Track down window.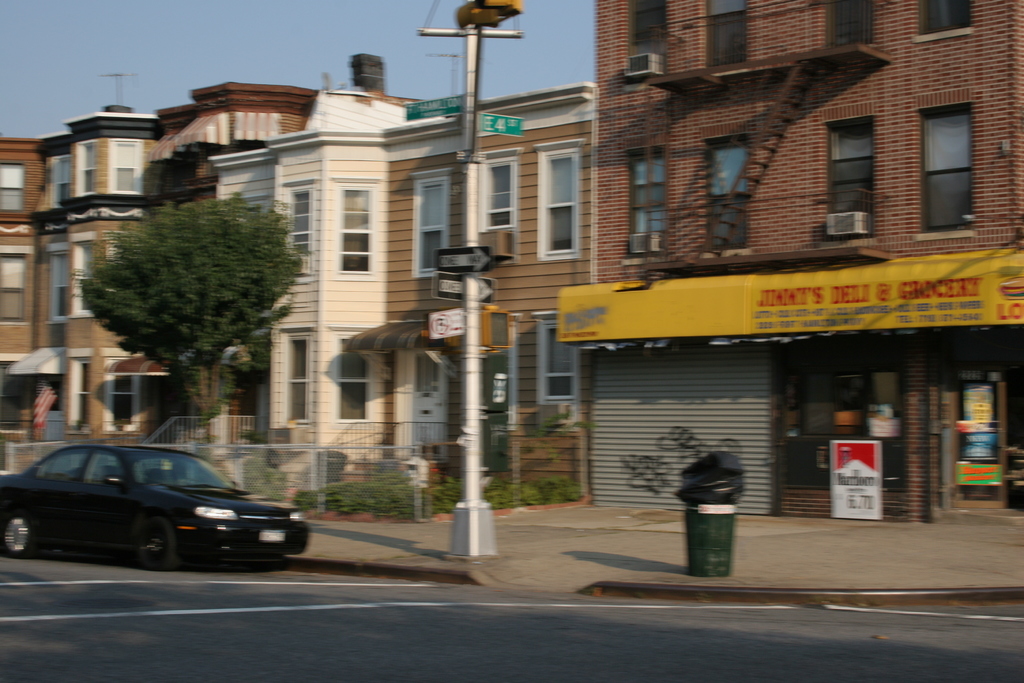
Tracked to region(535, 142, 580, 257).
